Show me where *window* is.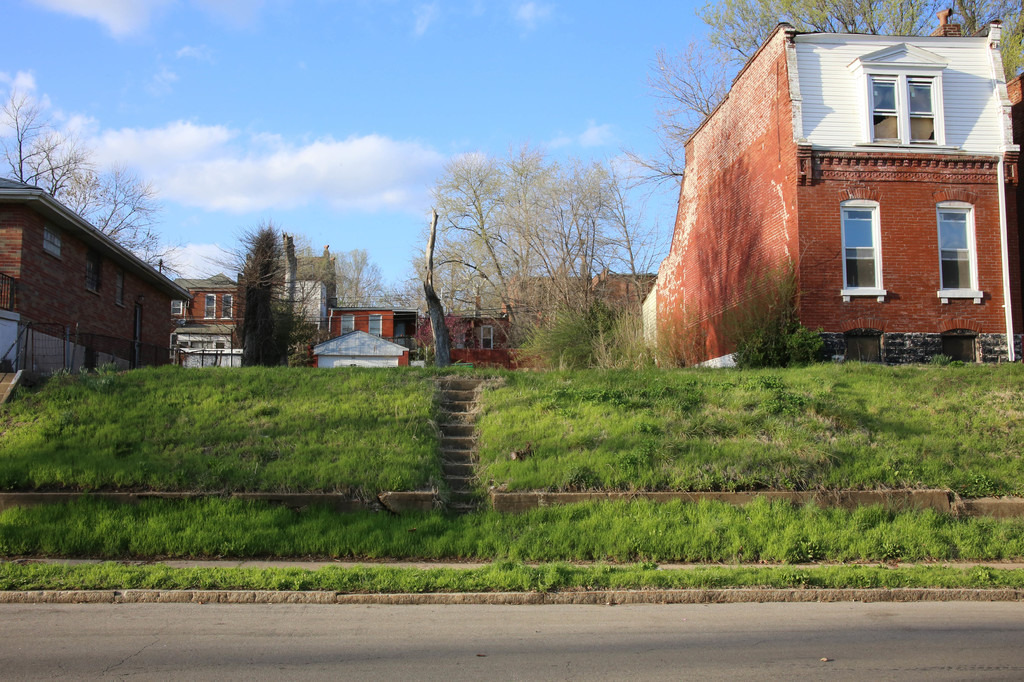
*window* is at bbox=[86, 254, 100, 297].
